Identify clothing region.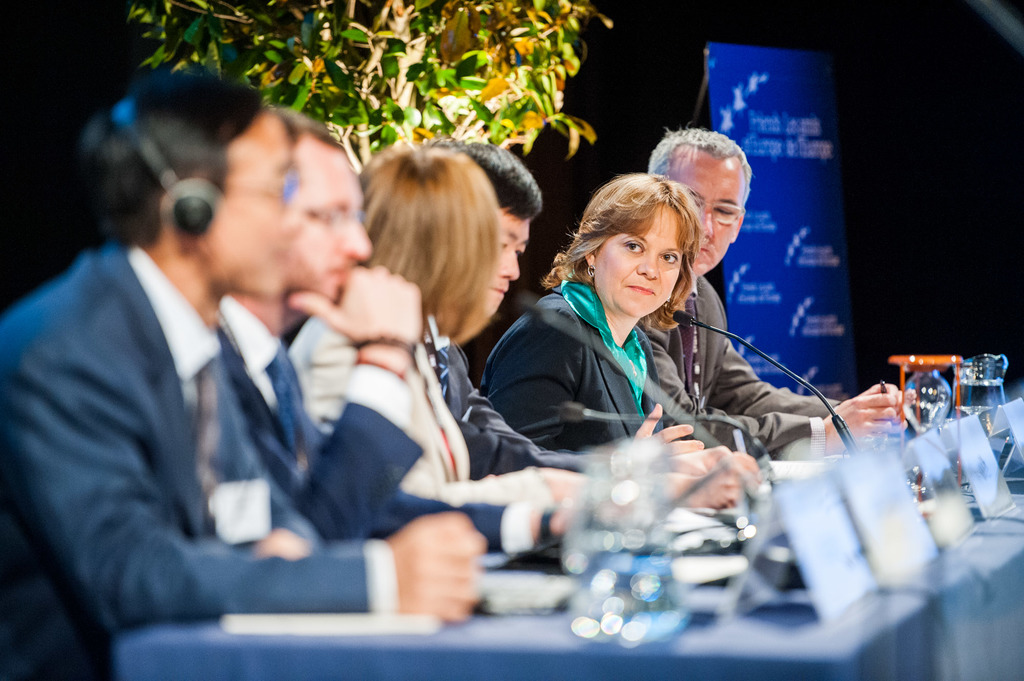
Region: x1=641, y1=272, x2=845, y2=463.
